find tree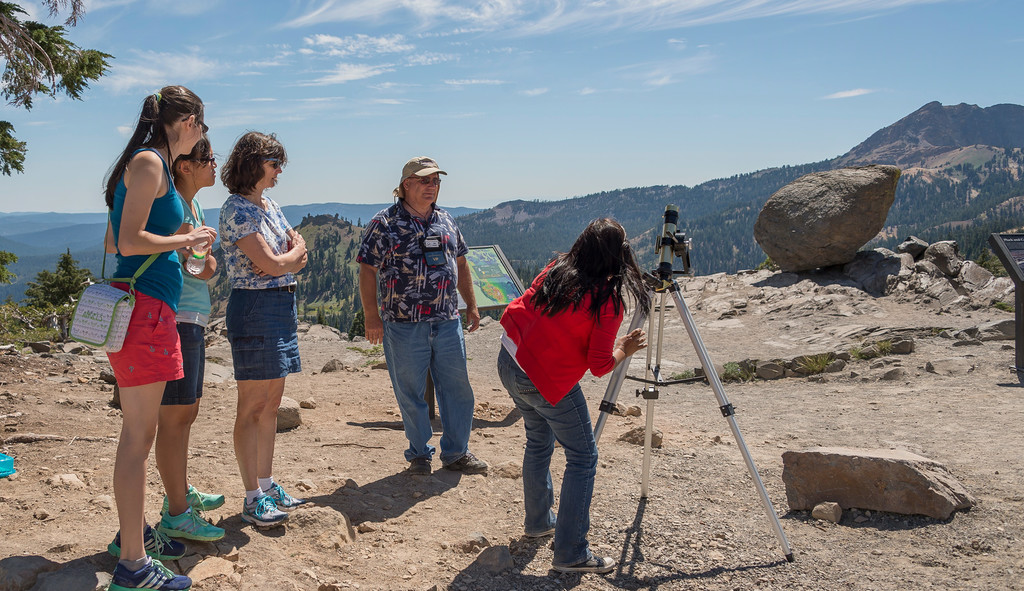
(x1=0, y1=250, x2=16, y2=298)
